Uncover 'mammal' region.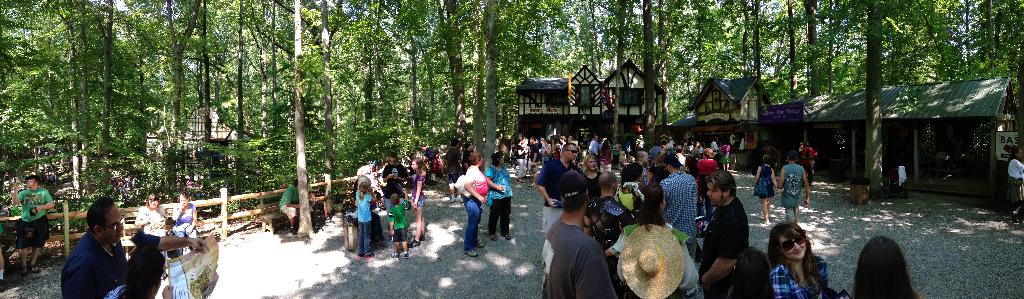
Uncovered: 644:163:666:186.
